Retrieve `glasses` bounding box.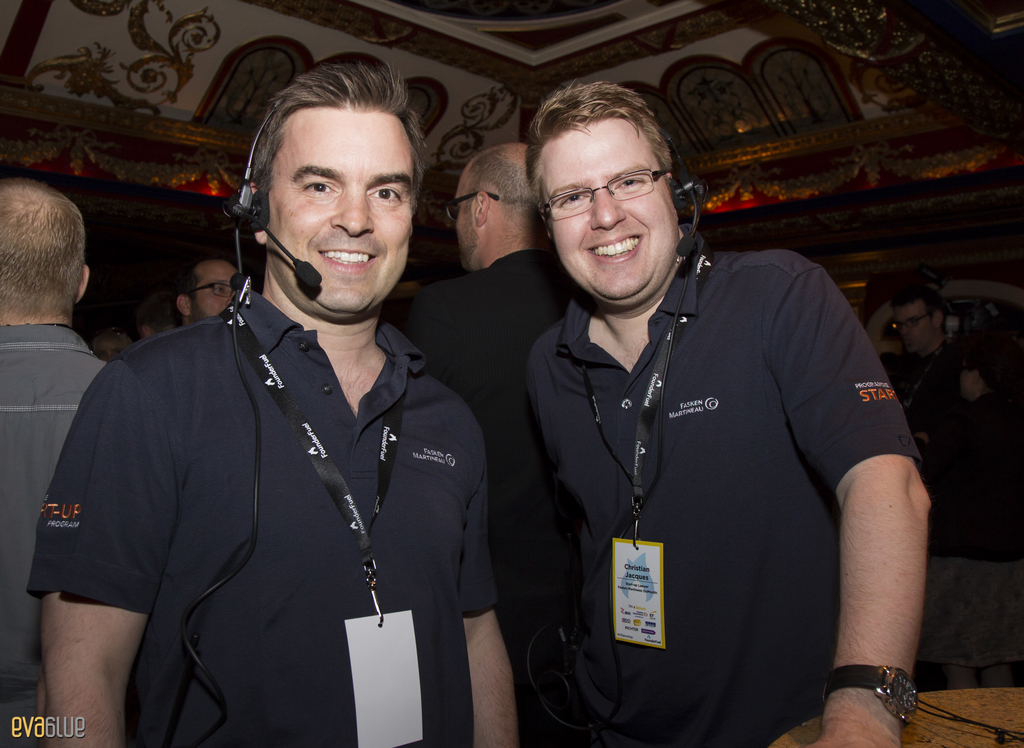
Bounding box: (892, 308, 936, 331).
